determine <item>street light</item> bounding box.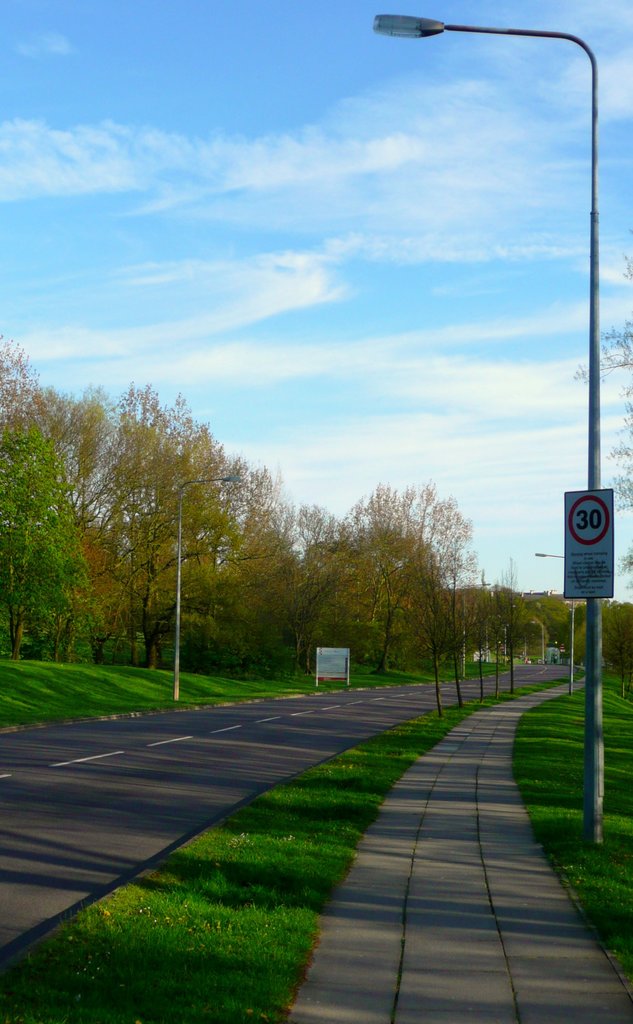
Determined: pyautogui.locateOnScreen(169, 465, 247, 694).
